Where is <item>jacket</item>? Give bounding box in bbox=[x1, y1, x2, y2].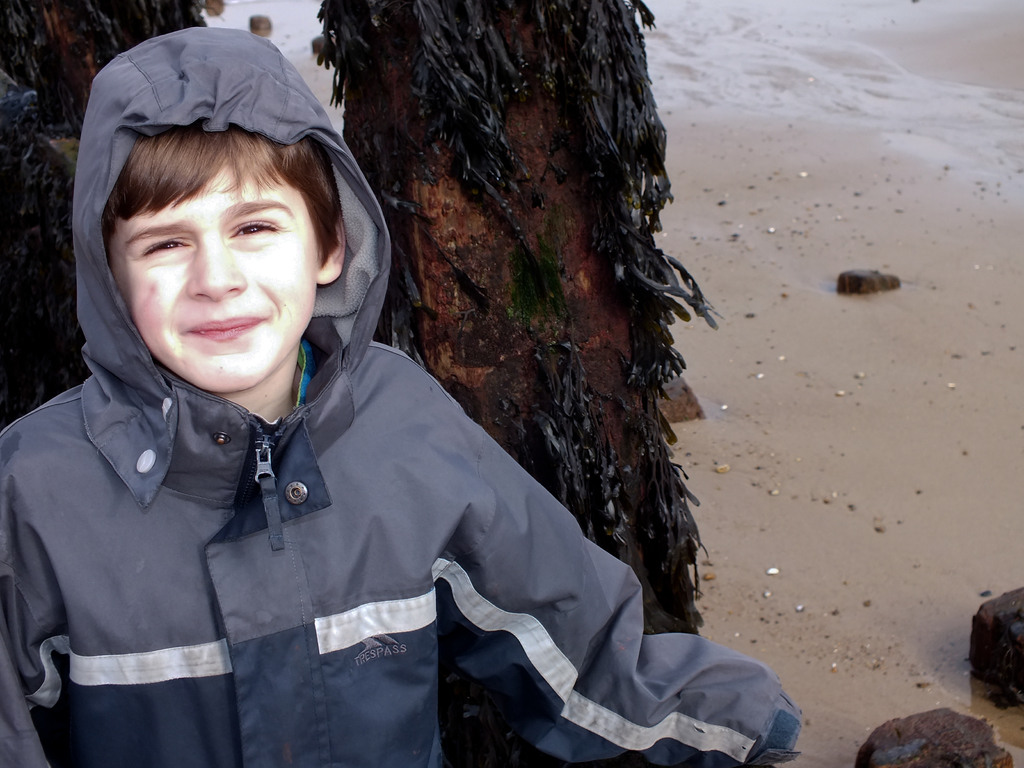
bbox=[0, 27, 804, 767].
